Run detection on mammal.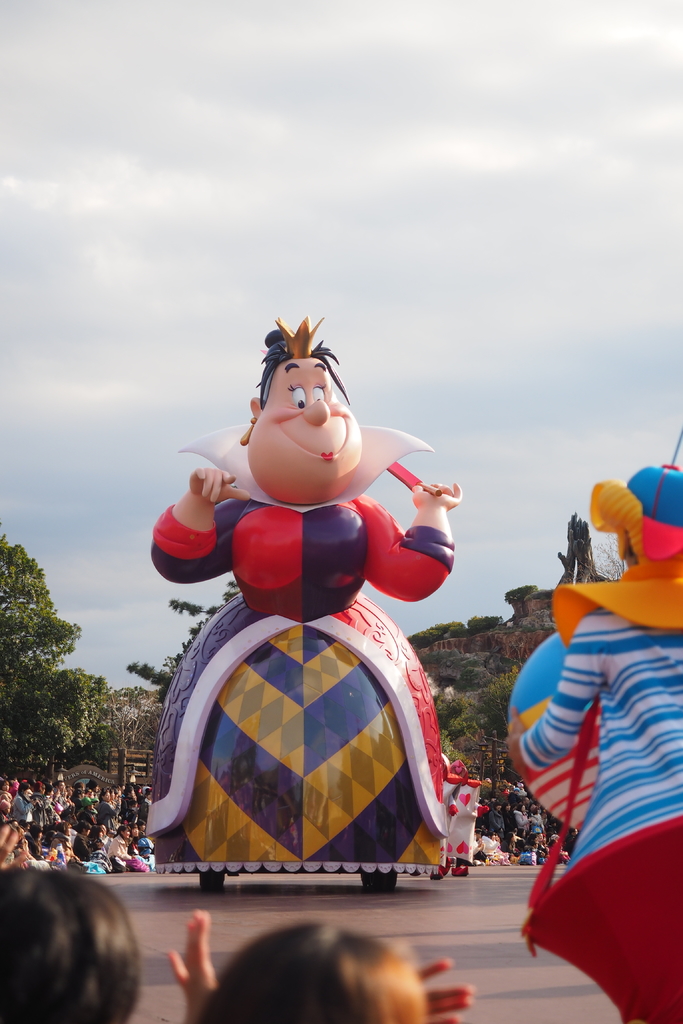
Result: locate(0, 881, 152, 1023).
